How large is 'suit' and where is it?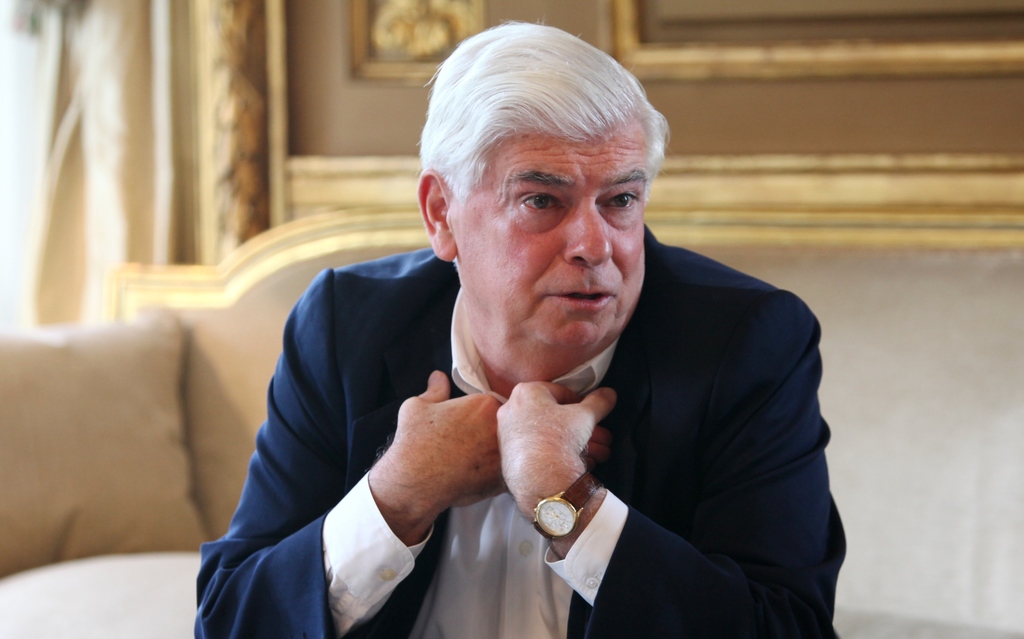
Bounding box: [left=224, top=189, right=809, bottom=635].
